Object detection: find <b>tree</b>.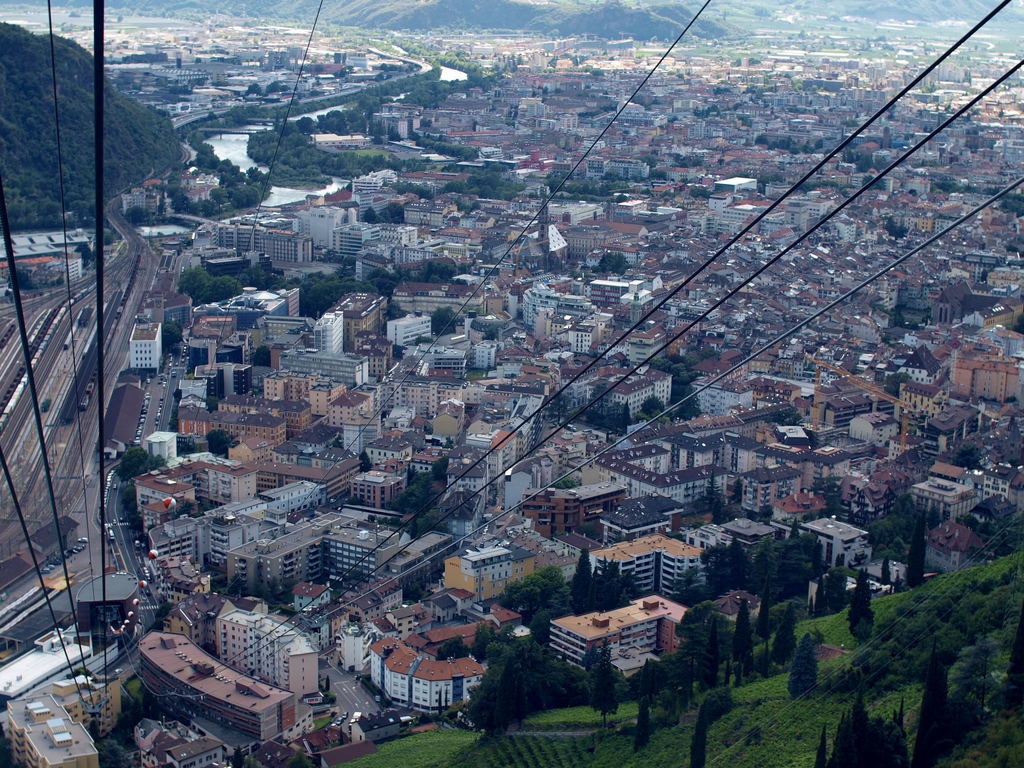
x1=675, y1=564, x2=708, y2=604.
